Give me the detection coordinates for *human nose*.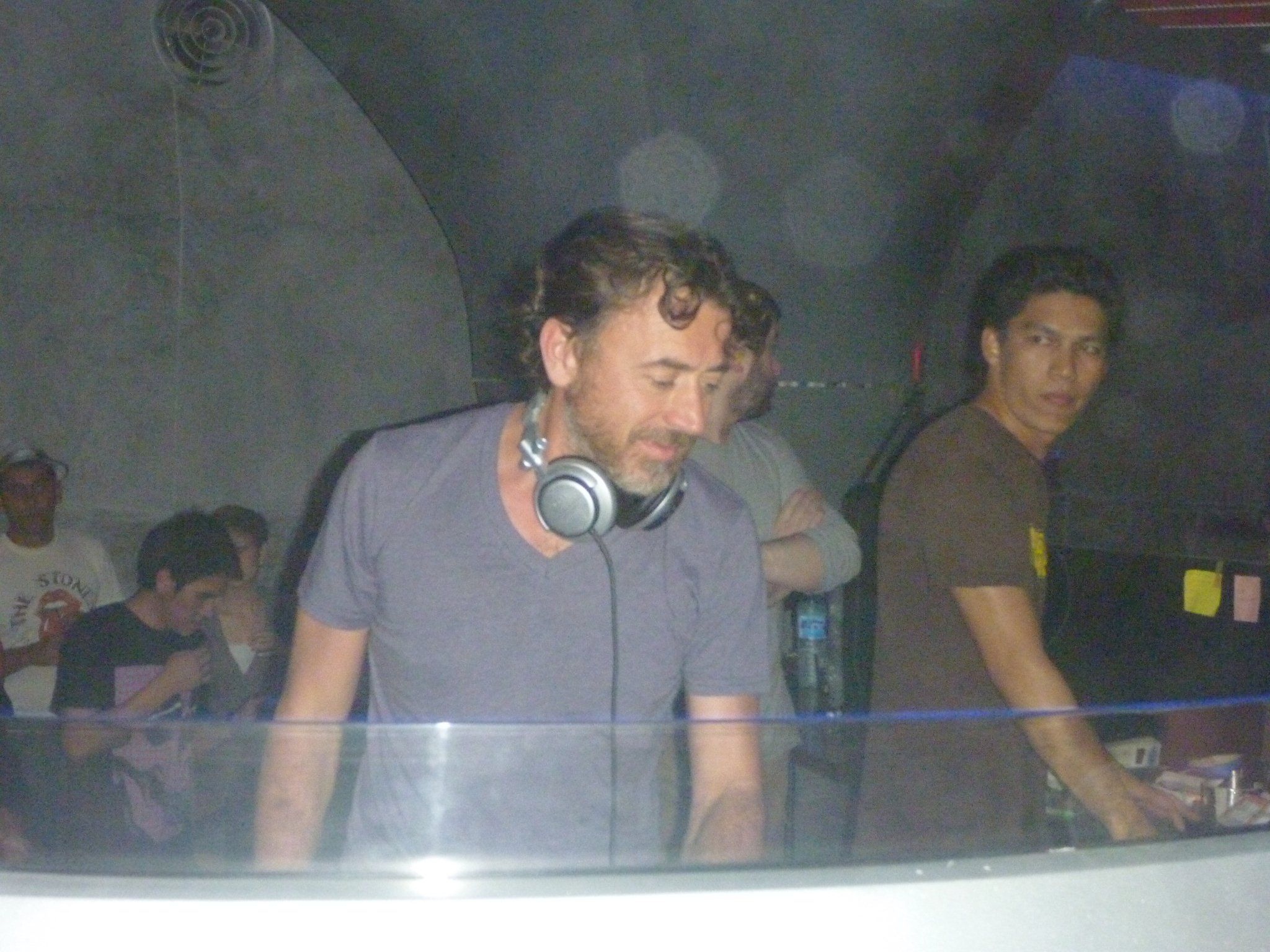
bbox=[123, 373, 134, 384].
